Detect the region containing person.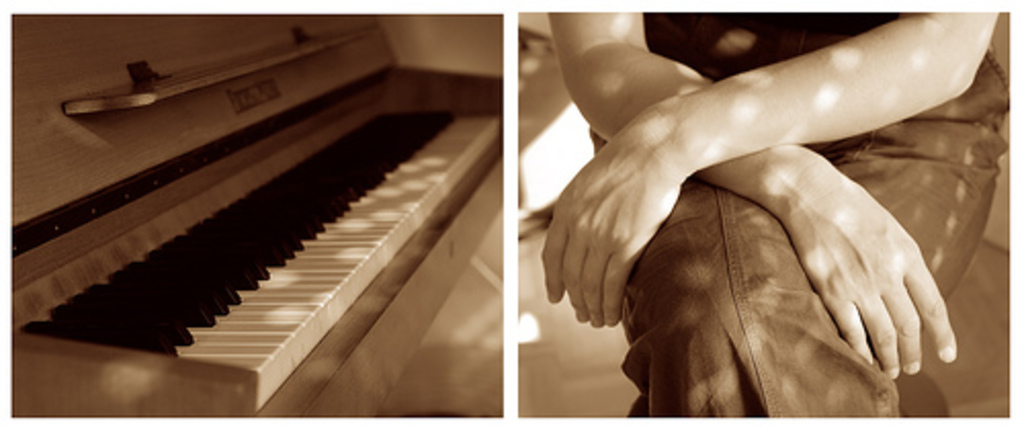
BBox(514, 12, 1012, 412).
